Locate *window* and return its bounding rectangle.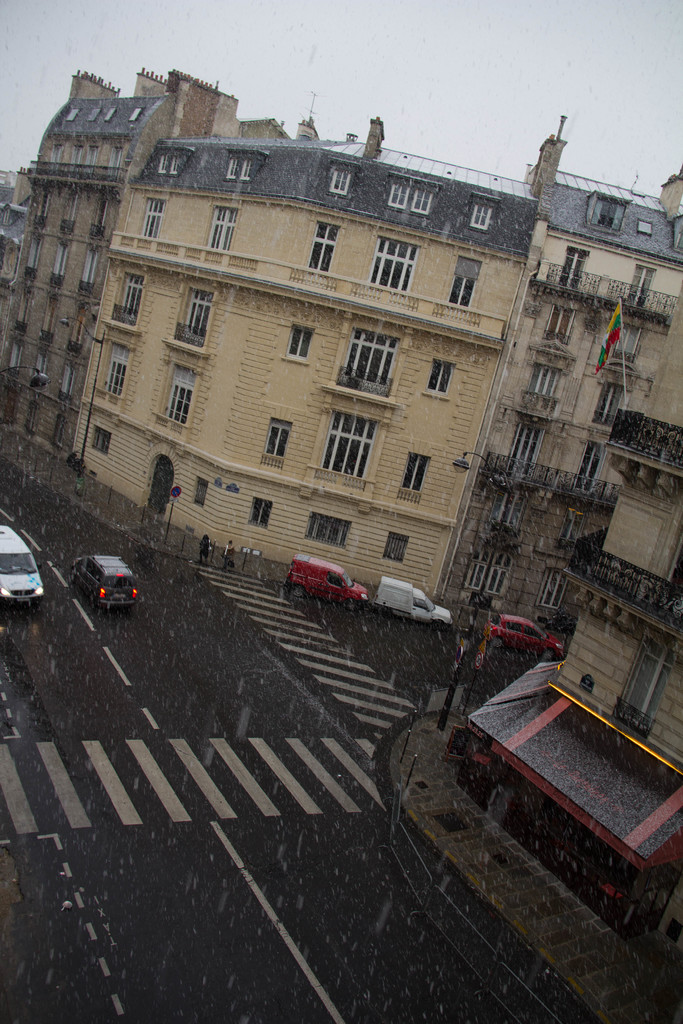
51 144 68 161.
